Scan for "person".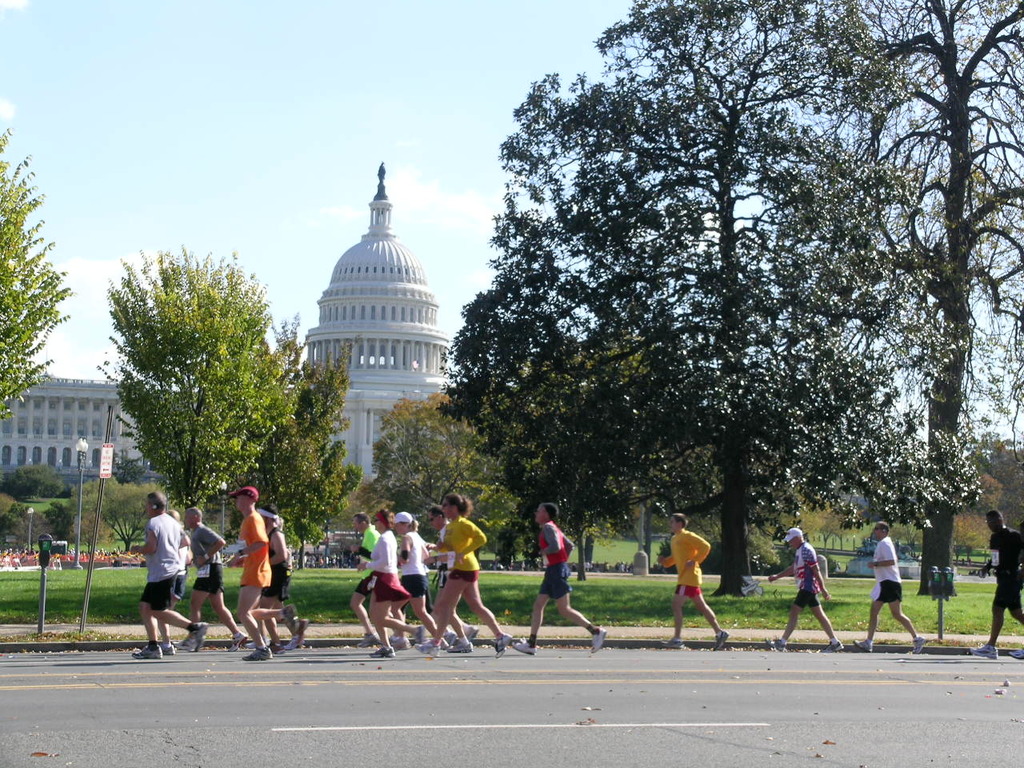
Scan result: (left=124, top=484, right=188, bottom=656).
